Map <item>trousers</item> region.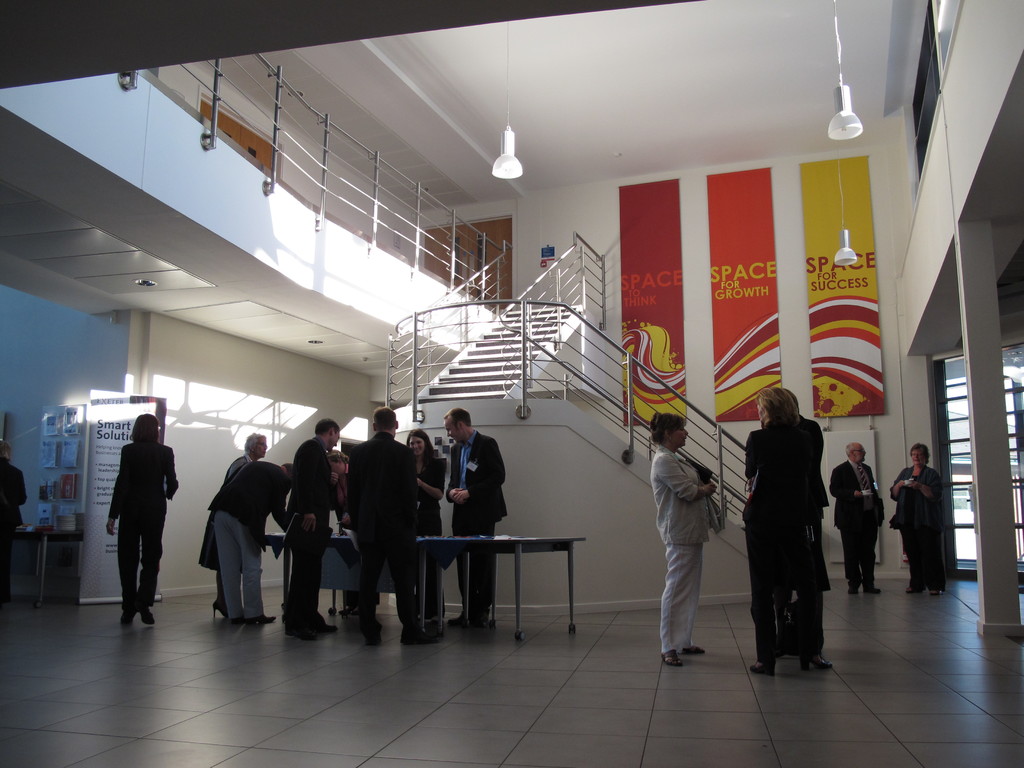
Mapped to box=[746, 516, 819, 661].
